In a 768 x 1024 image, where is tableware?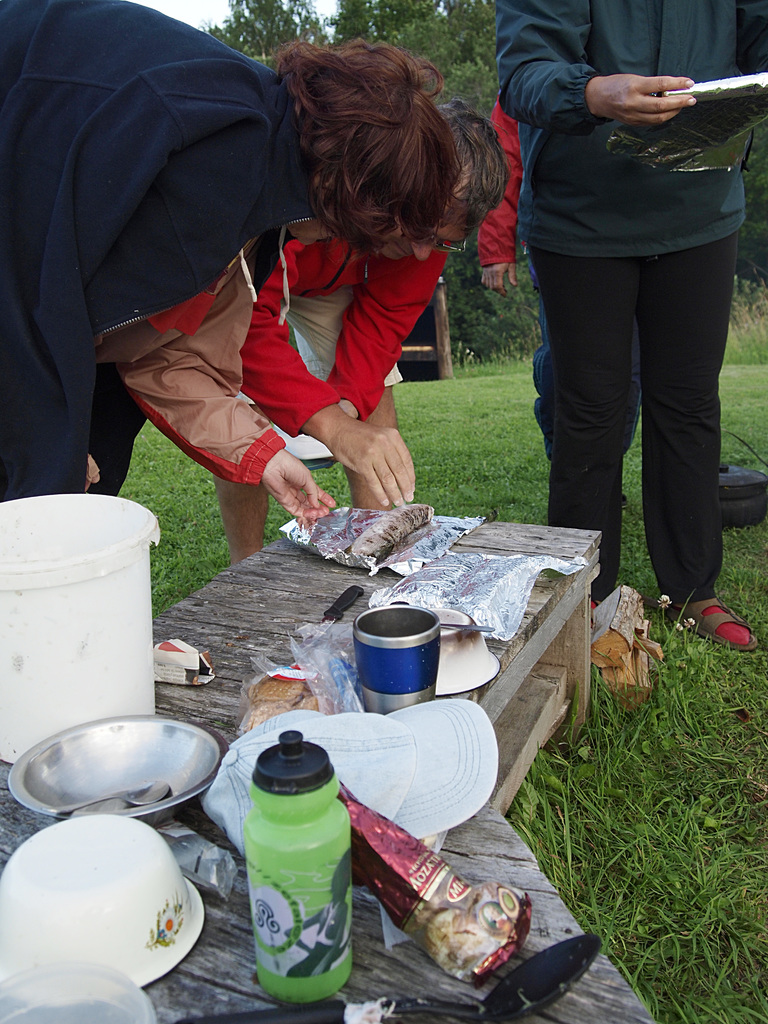
5:728:243:825.
